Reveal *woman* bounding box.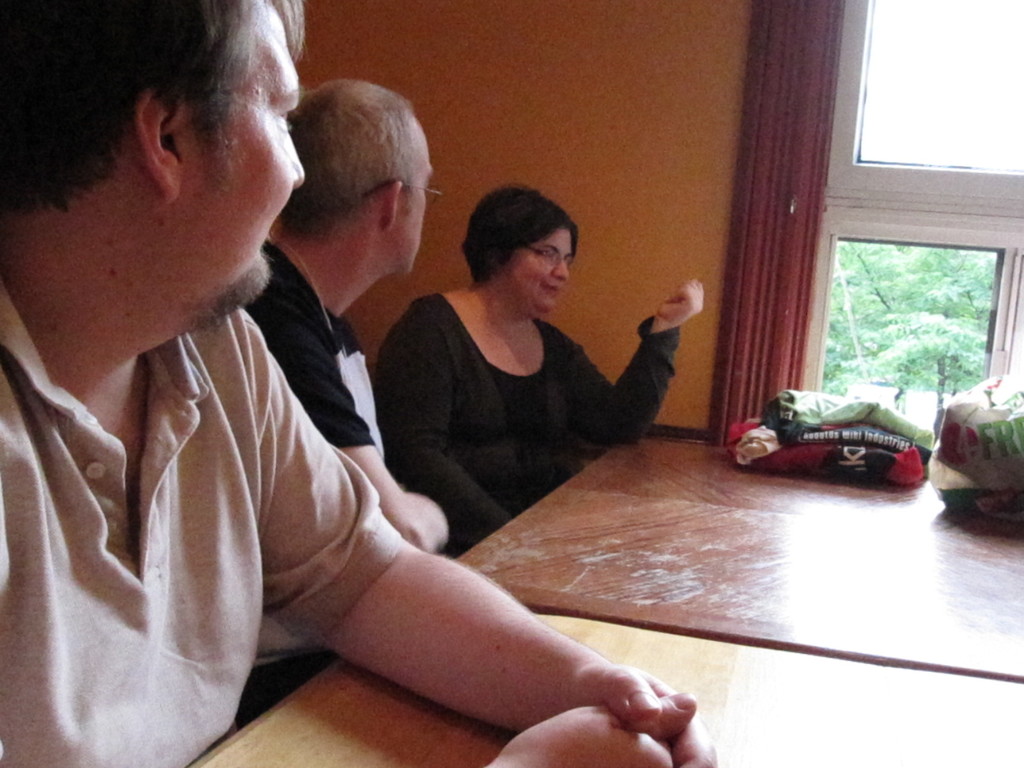
Revealed: crop(374, 183, 705, 556).
